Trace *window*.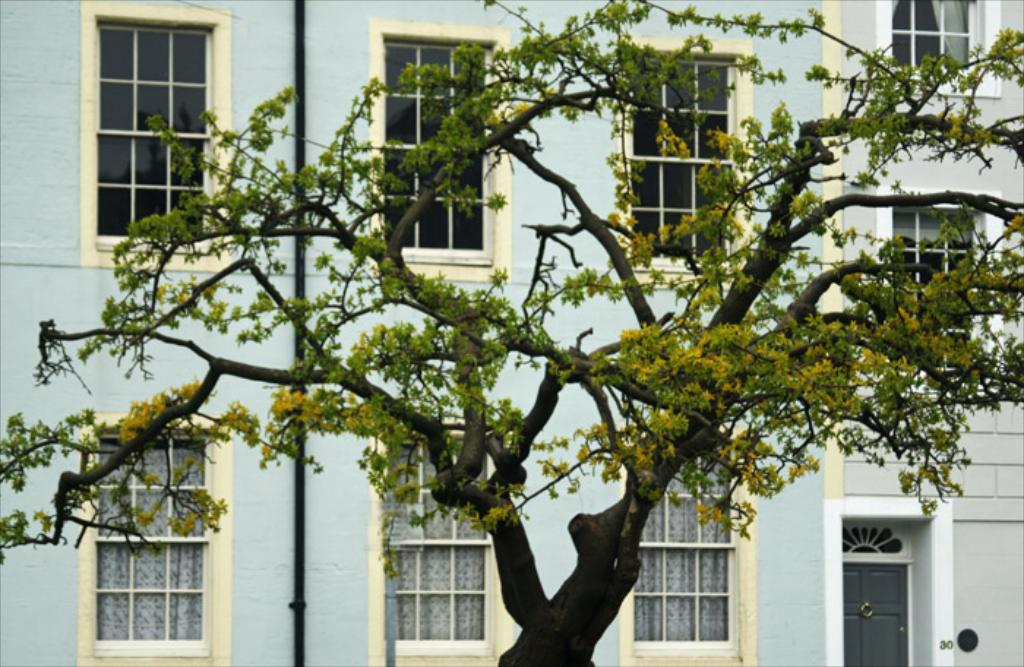
Traced to BBox(369, 417, 511, 664).
